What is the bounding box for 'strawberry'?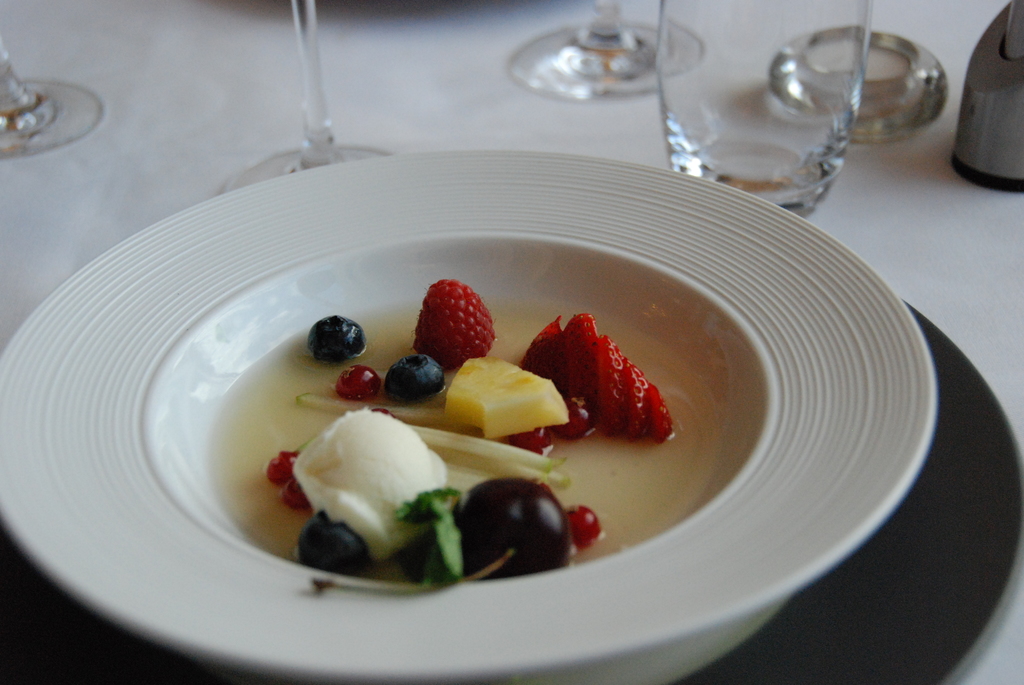
bbox=(595, 328, 627, 433).
